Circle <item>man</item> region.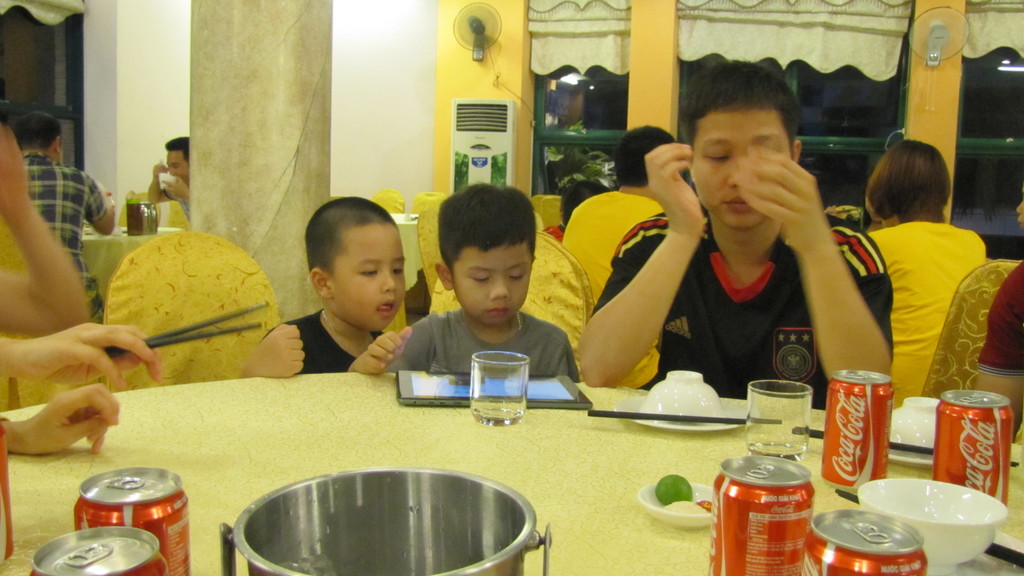
Region: Rect(560, 121, 701, 390).
